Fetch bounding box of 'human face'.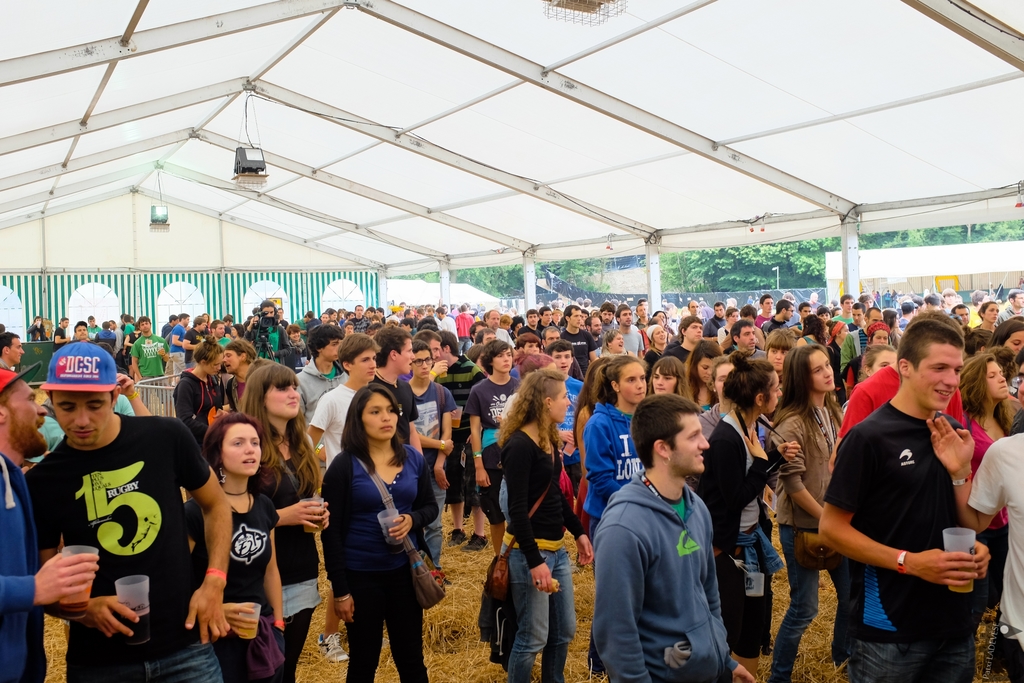
Bbox: <box>730,310,739,322</box>.
